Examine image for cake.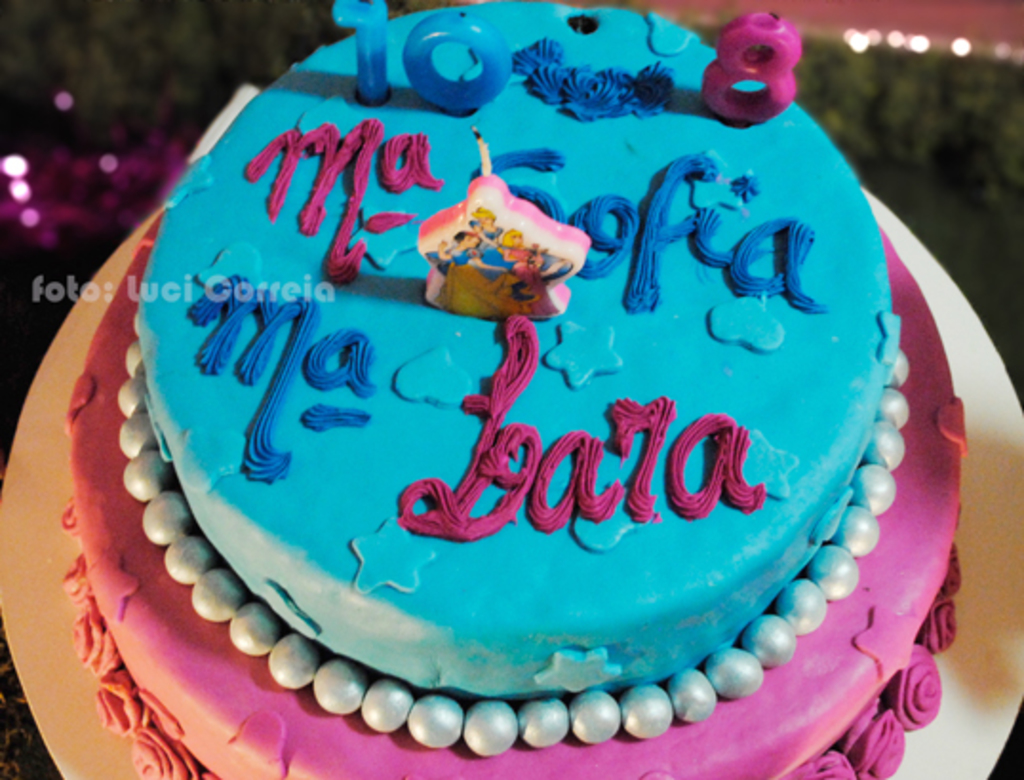
Examination result: crop(61, 0, 965, 778).
